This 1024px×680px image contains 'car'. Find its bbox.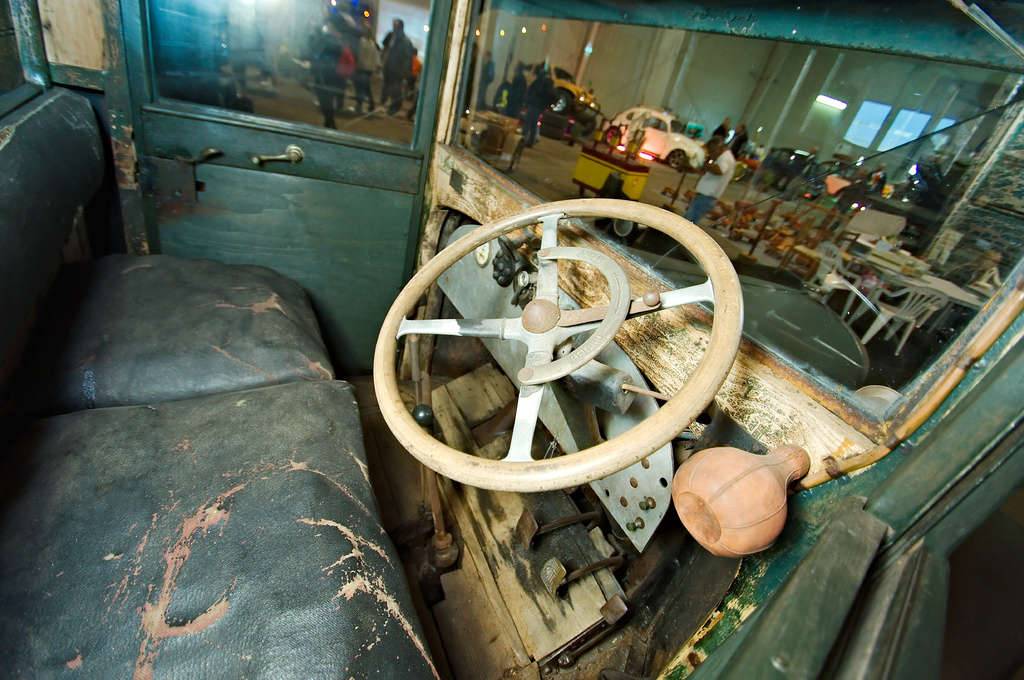
crop(602, 102, 711, 171).
